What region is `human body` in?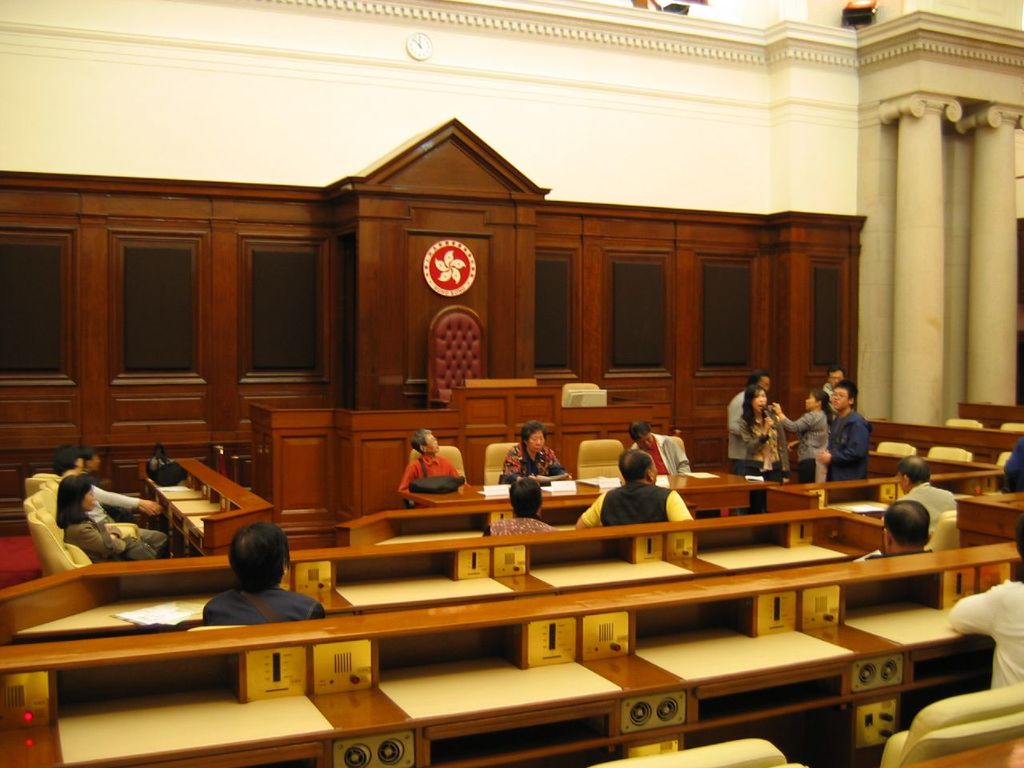
crop(722, 391, 749, 471).
